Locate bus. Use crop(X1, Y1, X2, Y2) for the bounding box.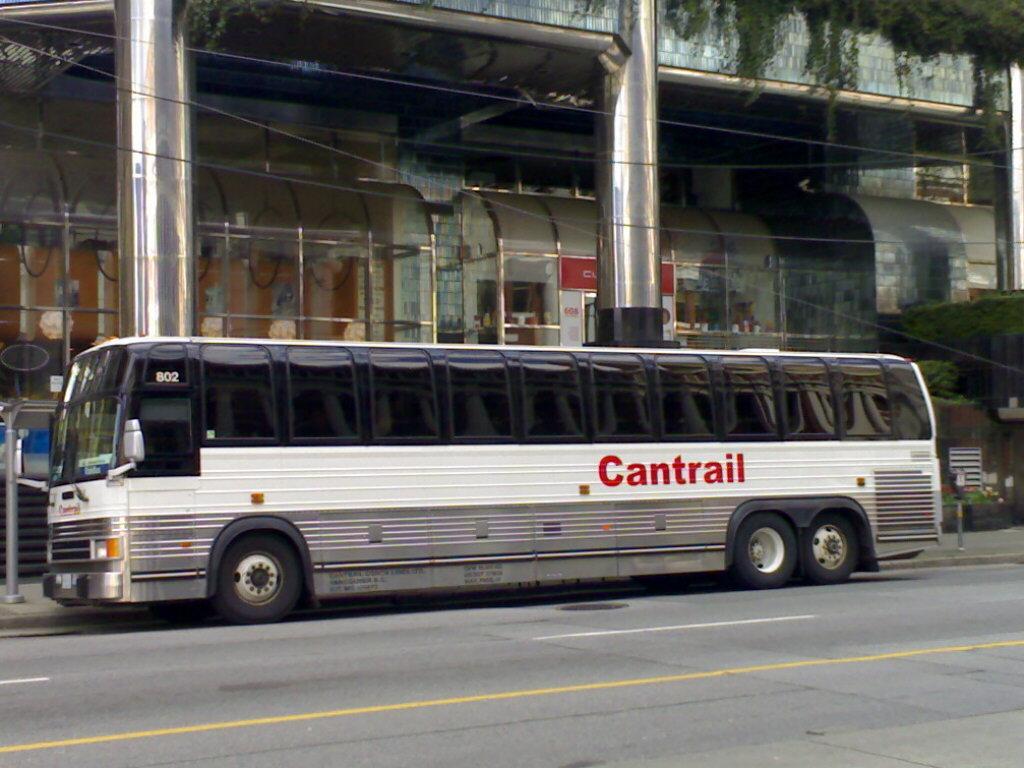
crop(36, 334, 945, 619).
